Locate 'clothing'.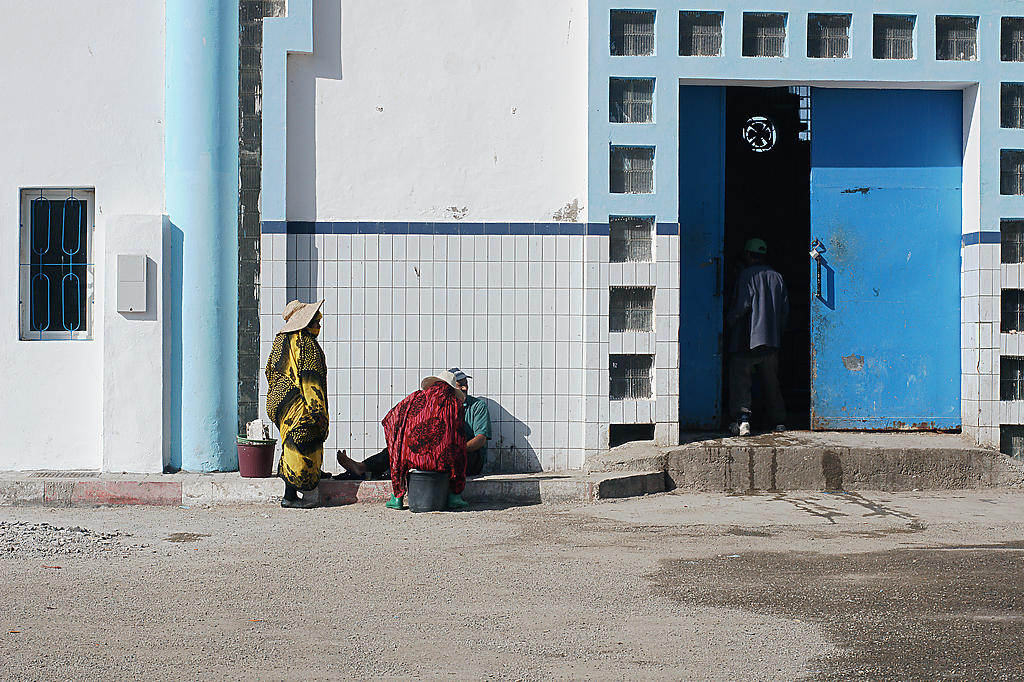
Bounding box: (380, 365, 490, 508).
